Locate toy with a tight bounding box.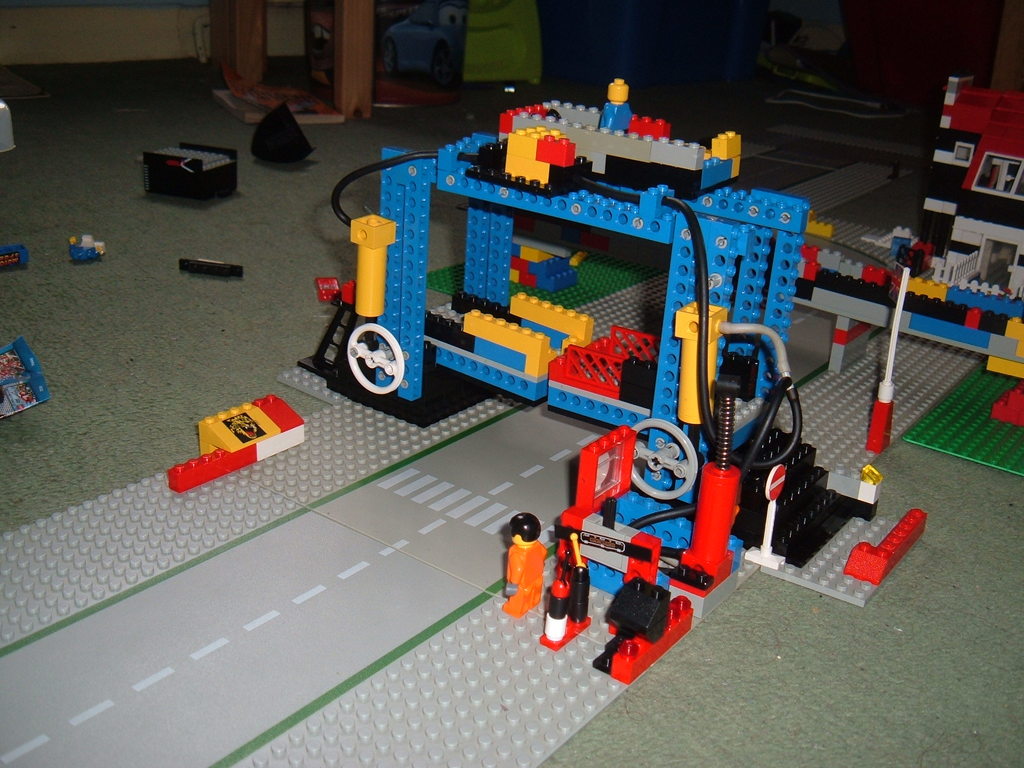
<bbox>799, 67, 1023, 487</bbox>.
